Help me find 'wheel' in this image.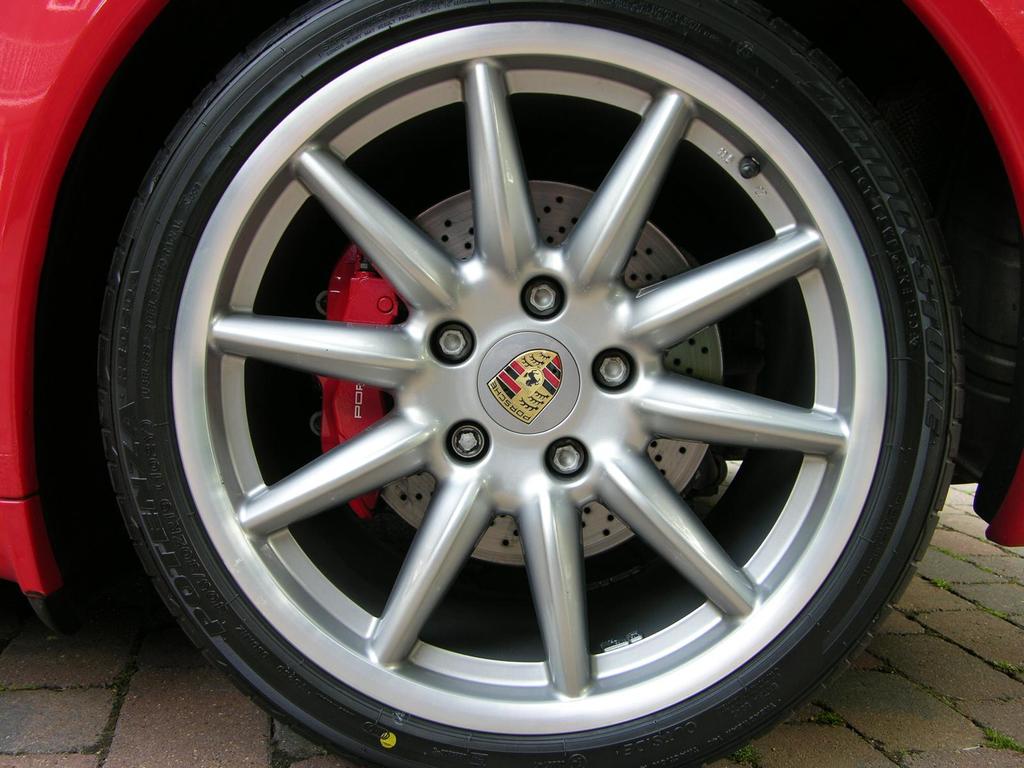
Found it: select_region(86, 0, 973, 767).
